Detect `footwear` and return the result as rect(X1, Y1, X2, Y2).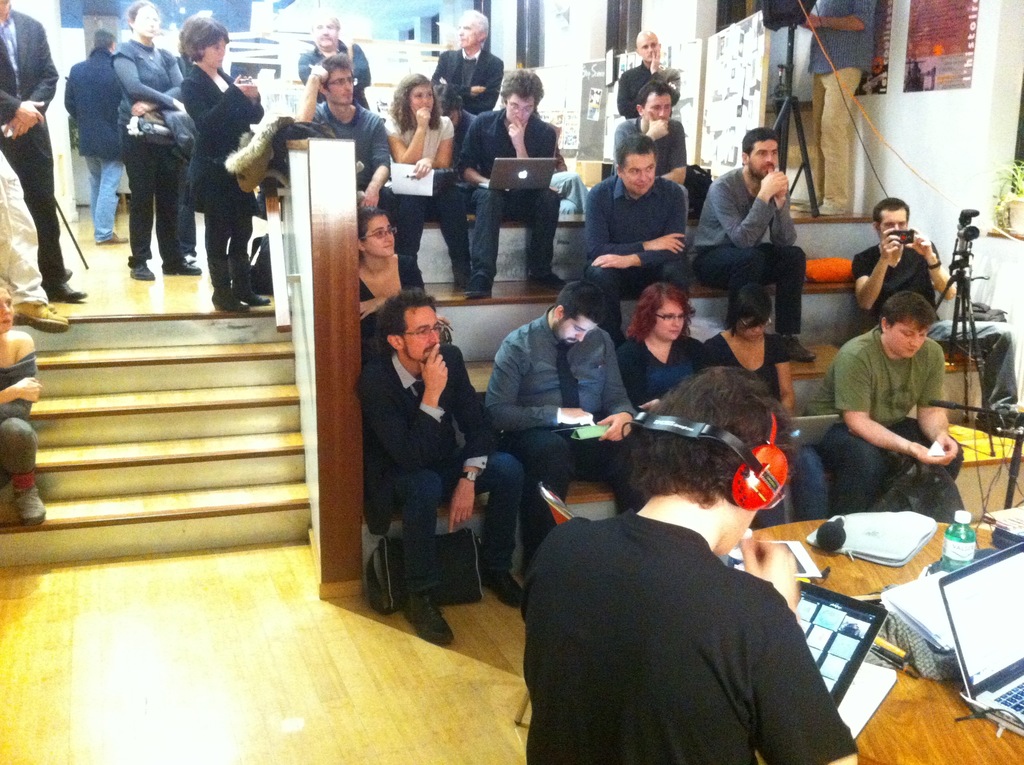
rect(399, 590, 450, 646).
